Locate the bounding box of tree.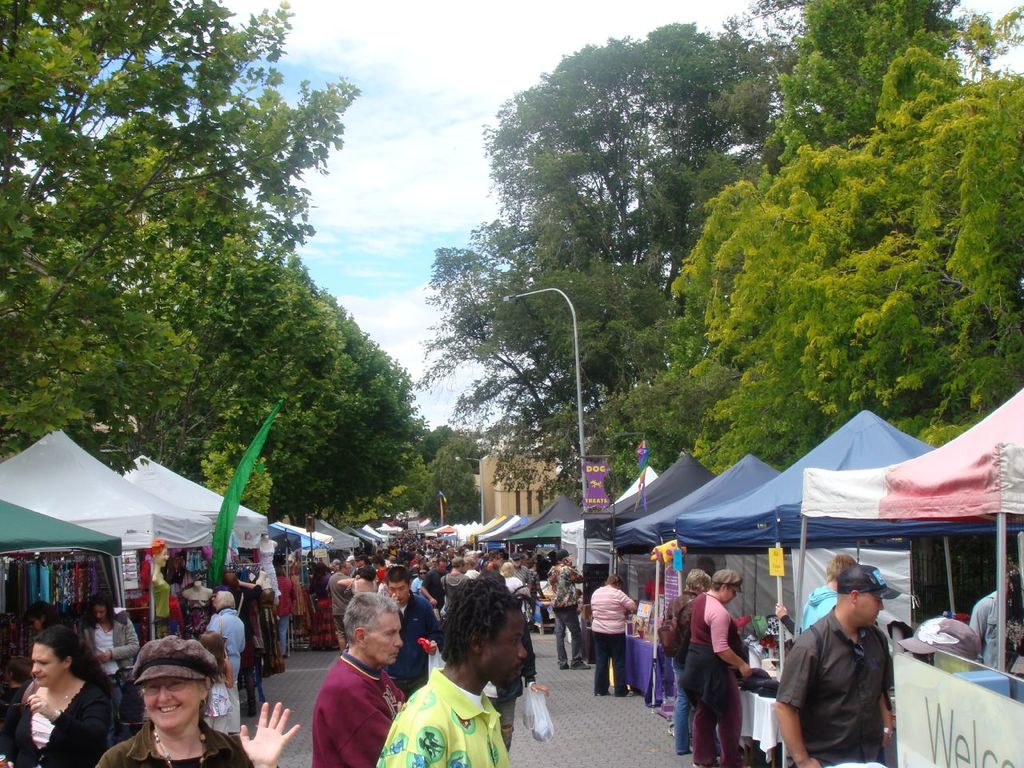
Bounding box: <bbox>418, 430, 454, 470</bbox>.
